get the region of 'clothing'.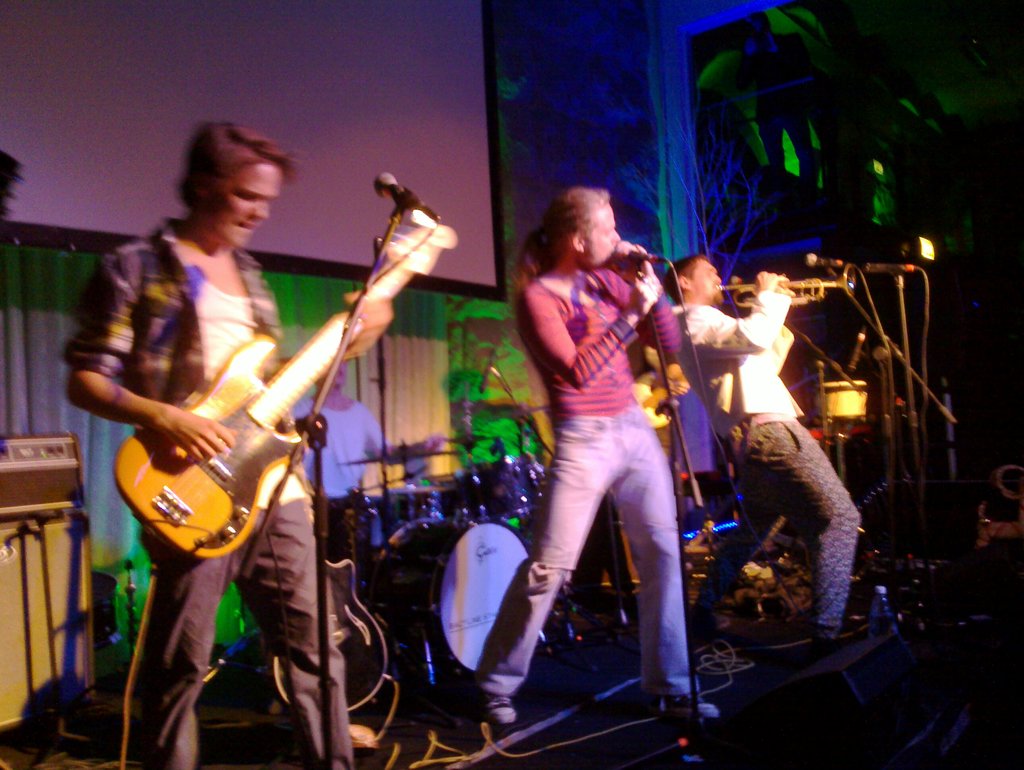
x1=673, y1=290, x2=859, y2=624.
